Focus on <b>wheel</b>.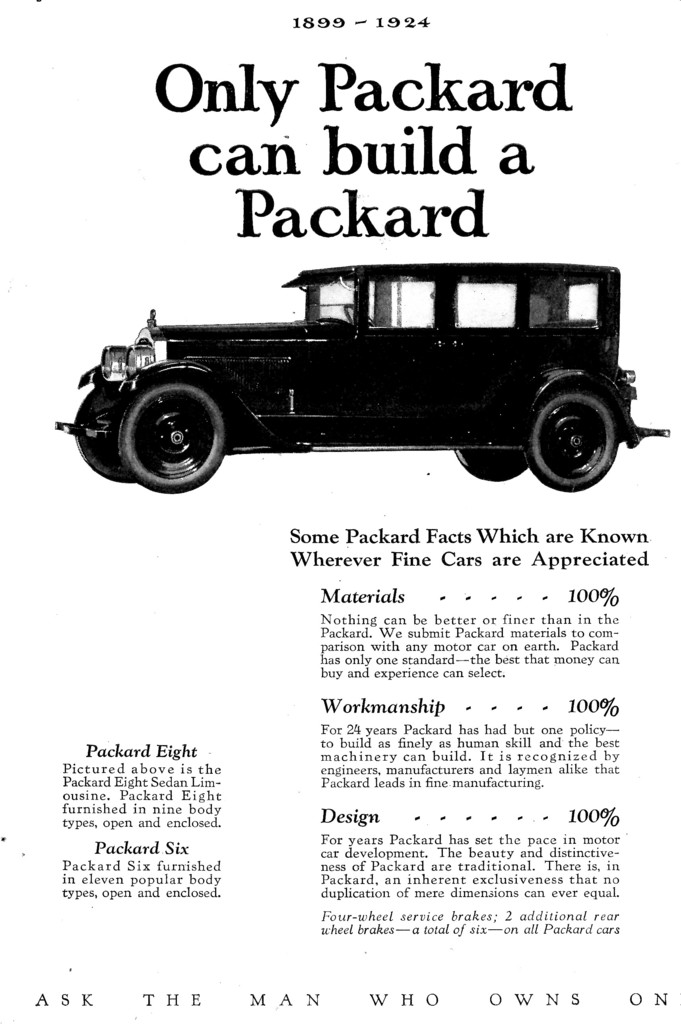
Focused at crop(128, 379, 222, 498).
